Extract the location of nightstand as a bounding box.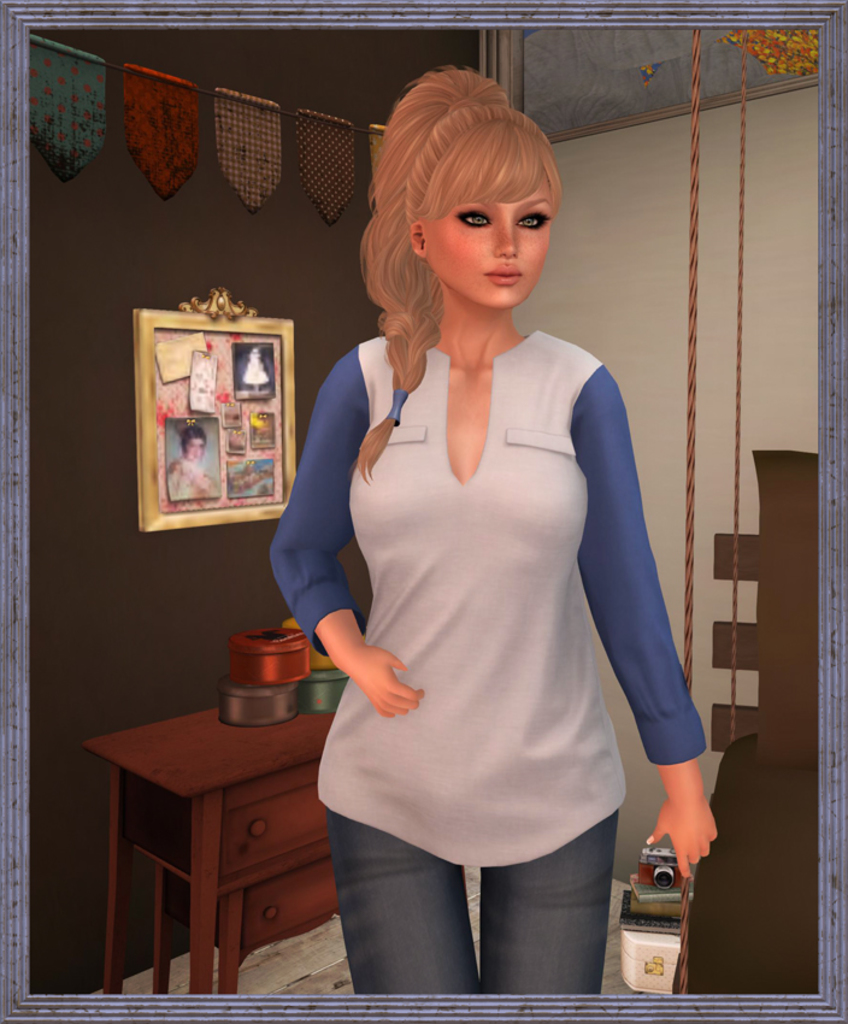
bbox(81, 642, 357, 989).
